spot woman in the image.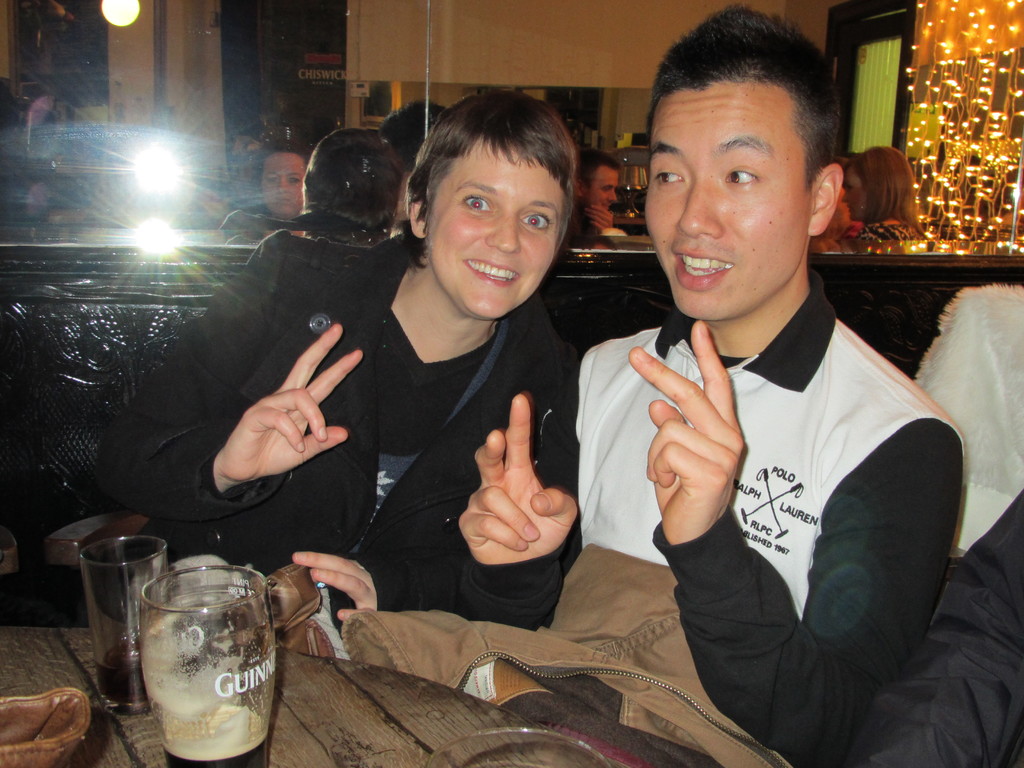
woman found at bbox(817, 147, 933, 258).
